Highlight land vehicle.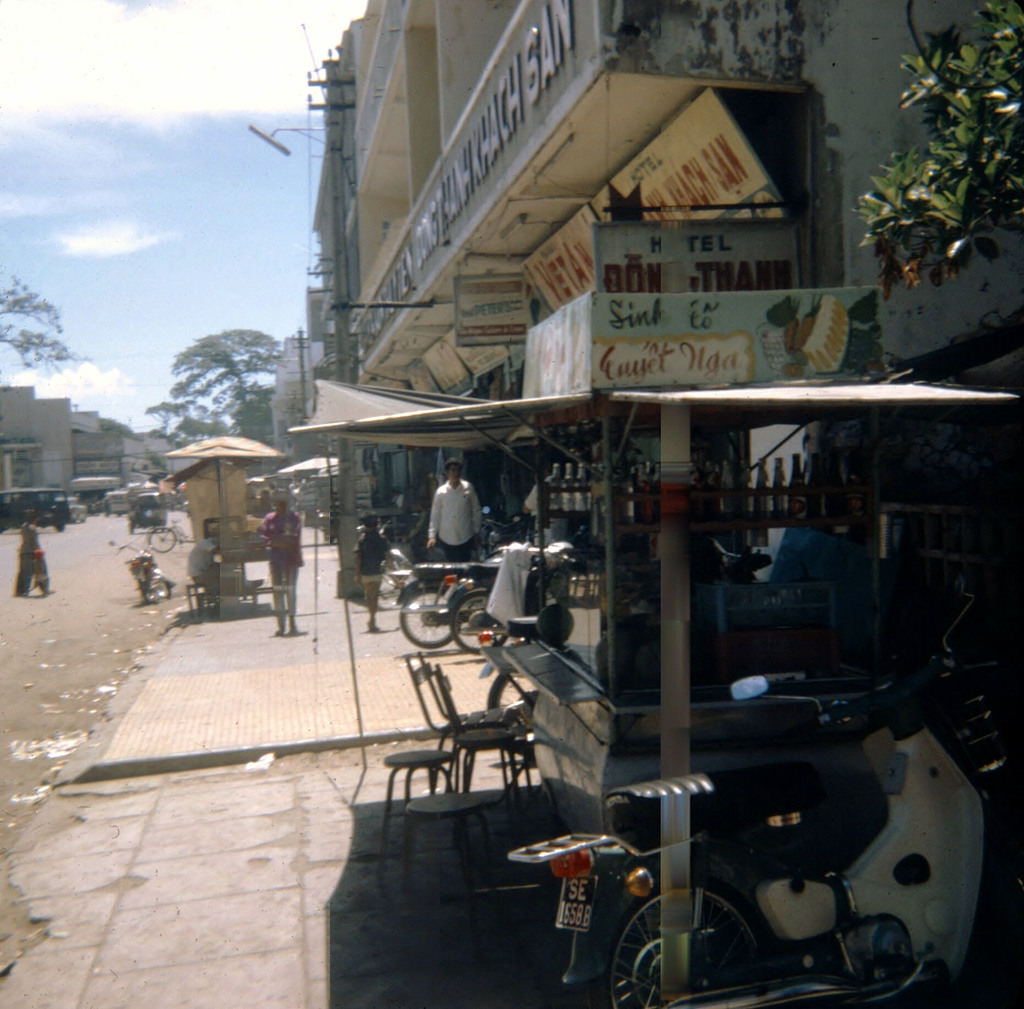
Highlighted region: region(0, 483, 67, 533).
